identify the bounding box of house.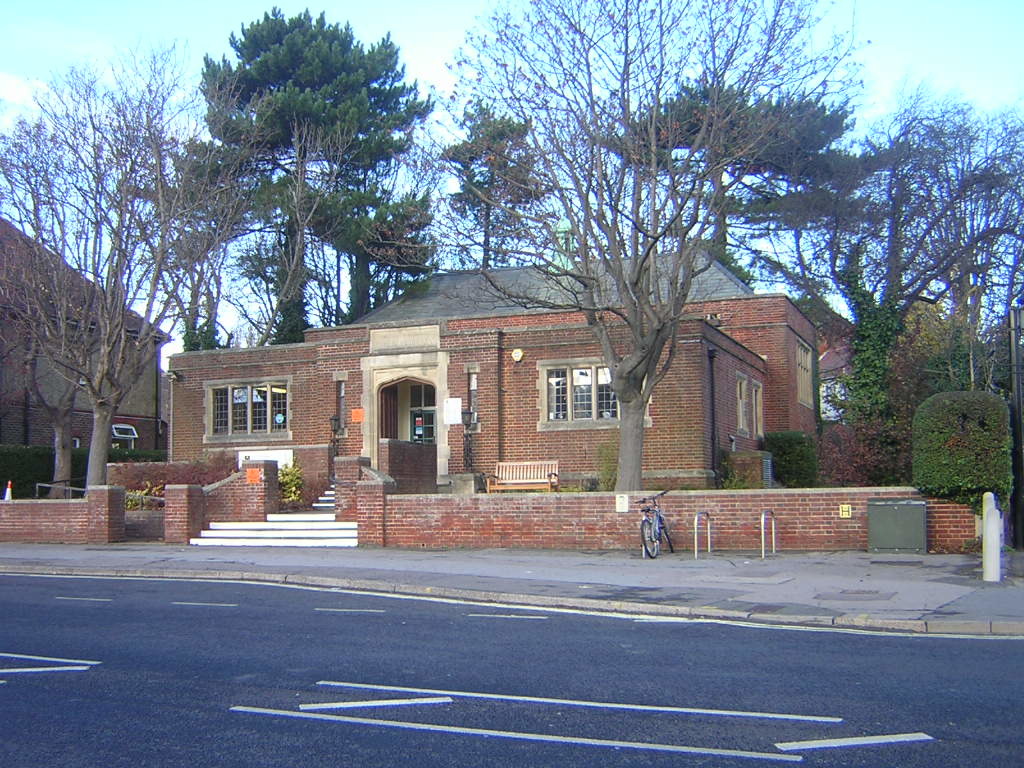
(0,191,184,488).
